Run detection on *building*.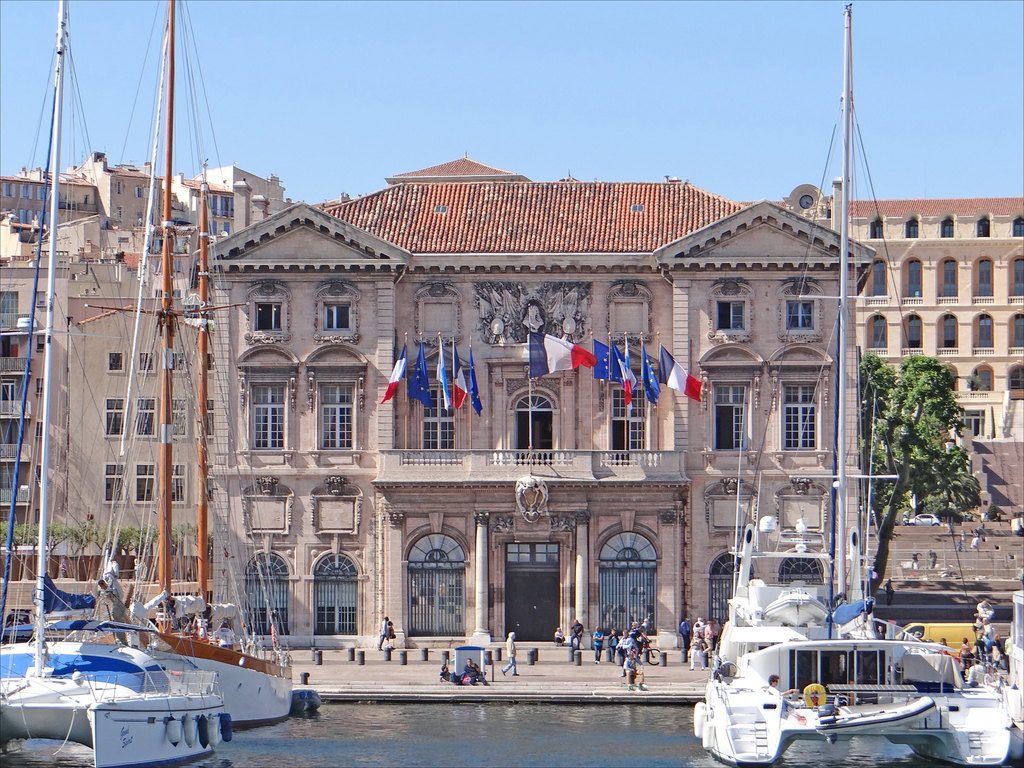
Result: left=826, top=192, right=1023, bottom=440.
